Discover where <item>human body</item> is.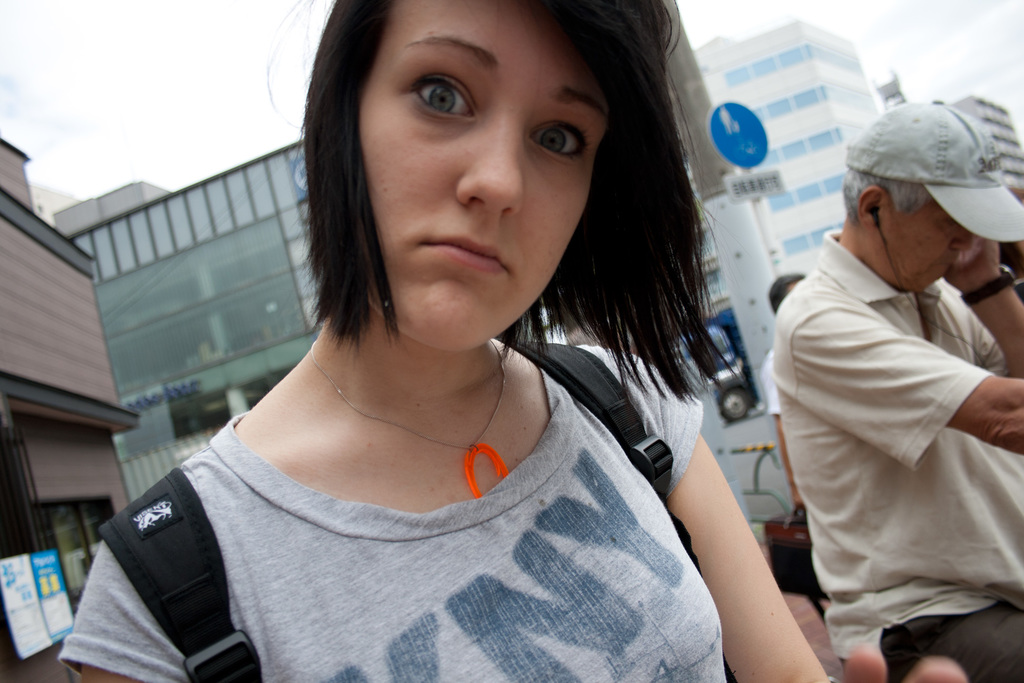
Discovered at locate(60, 12, 835, 680).
